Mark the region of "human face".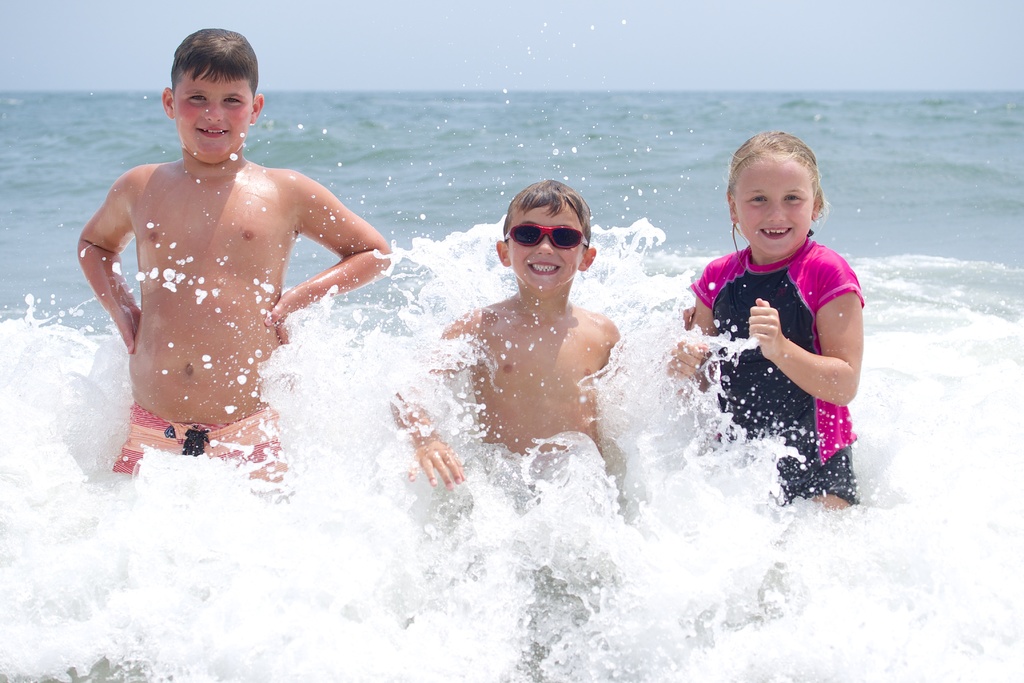
Region: 735 152 812 254.
